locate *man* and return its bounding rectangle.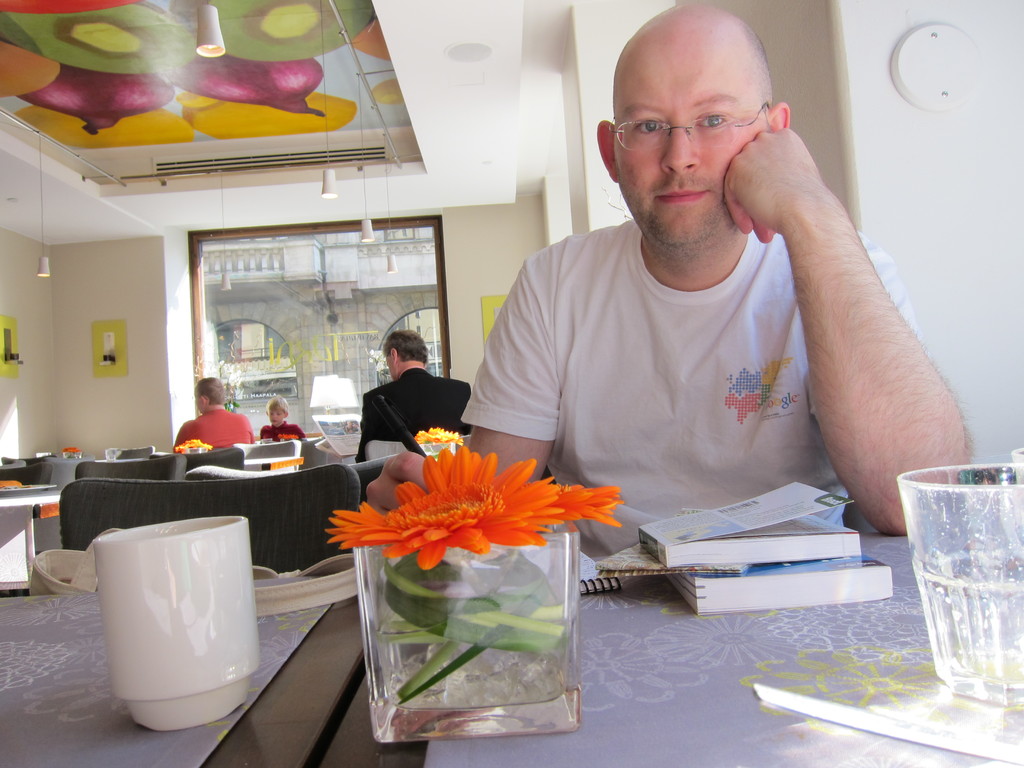
467/3/982/581.
